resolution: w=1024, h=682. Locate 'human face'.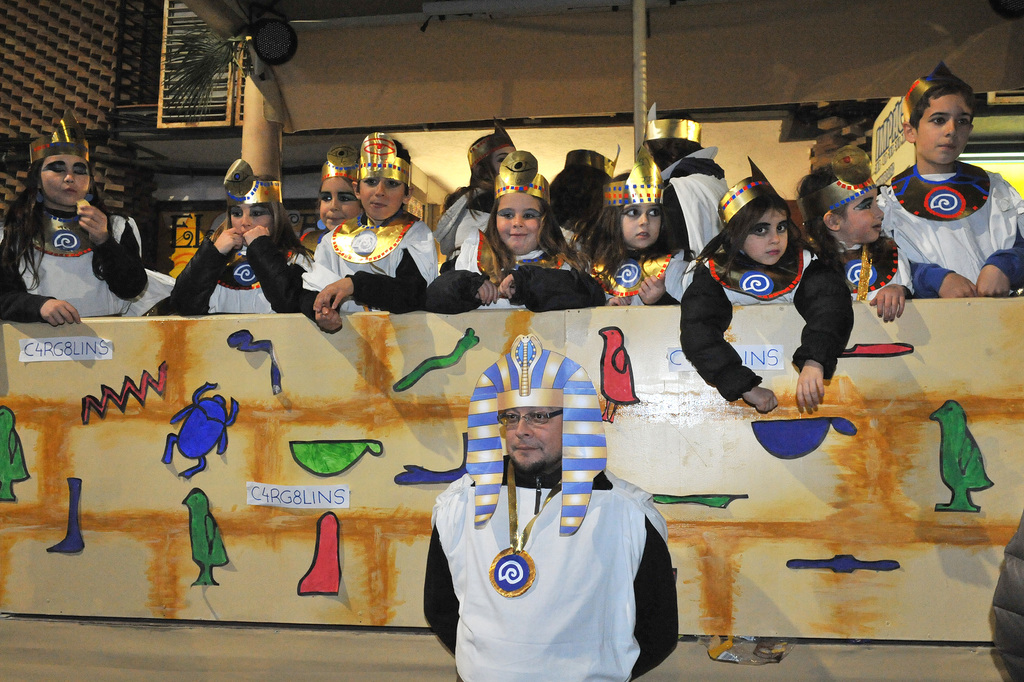
{"x1": 749, "y1": 204, "x2": 789, "y2": 270}.
